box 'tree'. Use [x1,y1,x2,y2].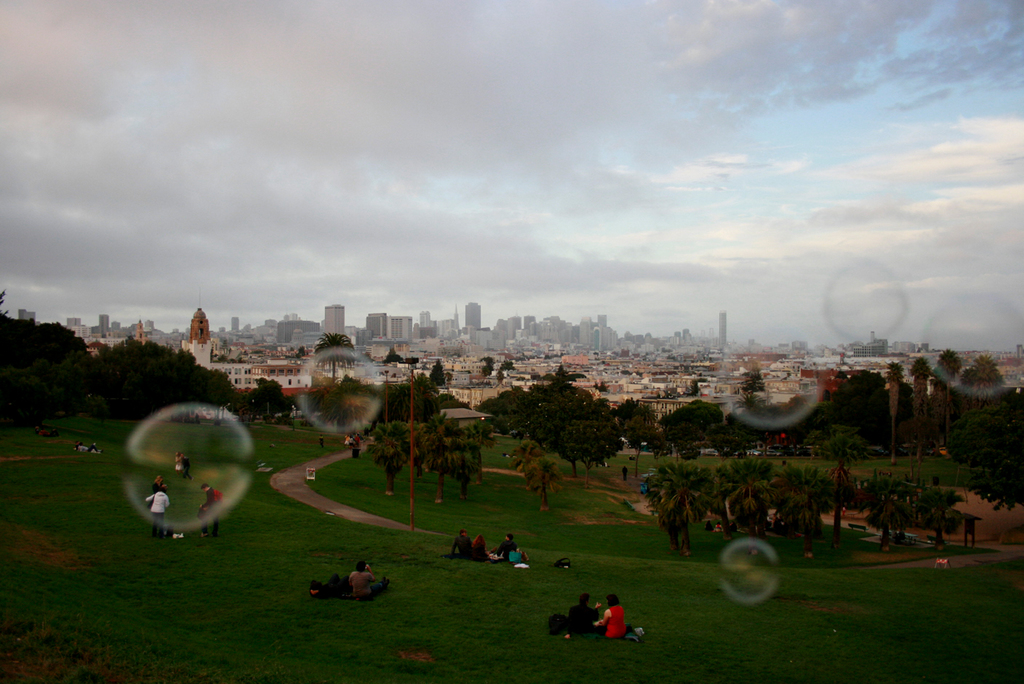
[379,343,411,365].
